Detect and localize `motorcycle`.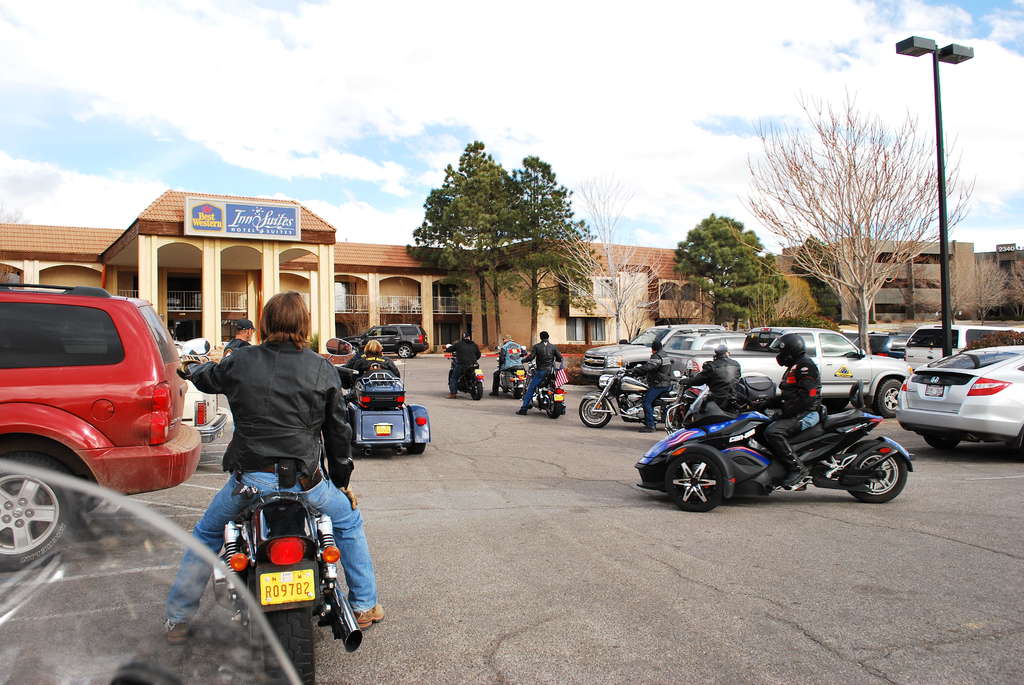
Localized at crop(577, 361, 674, 429).
